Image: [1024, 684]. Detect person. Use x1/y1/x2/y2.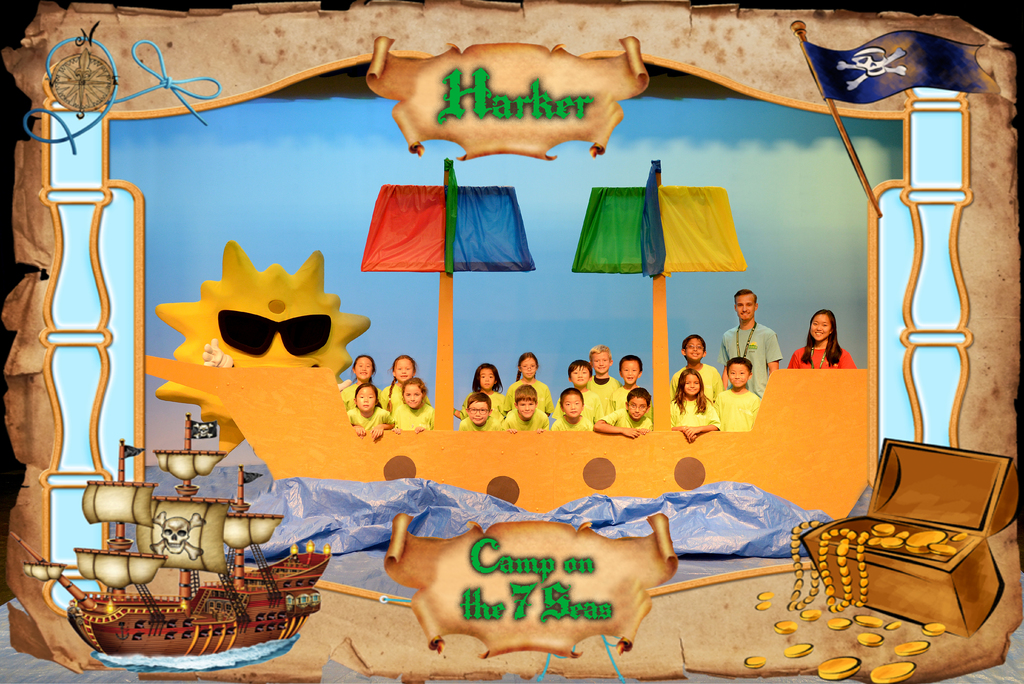
720/288/780/397.
